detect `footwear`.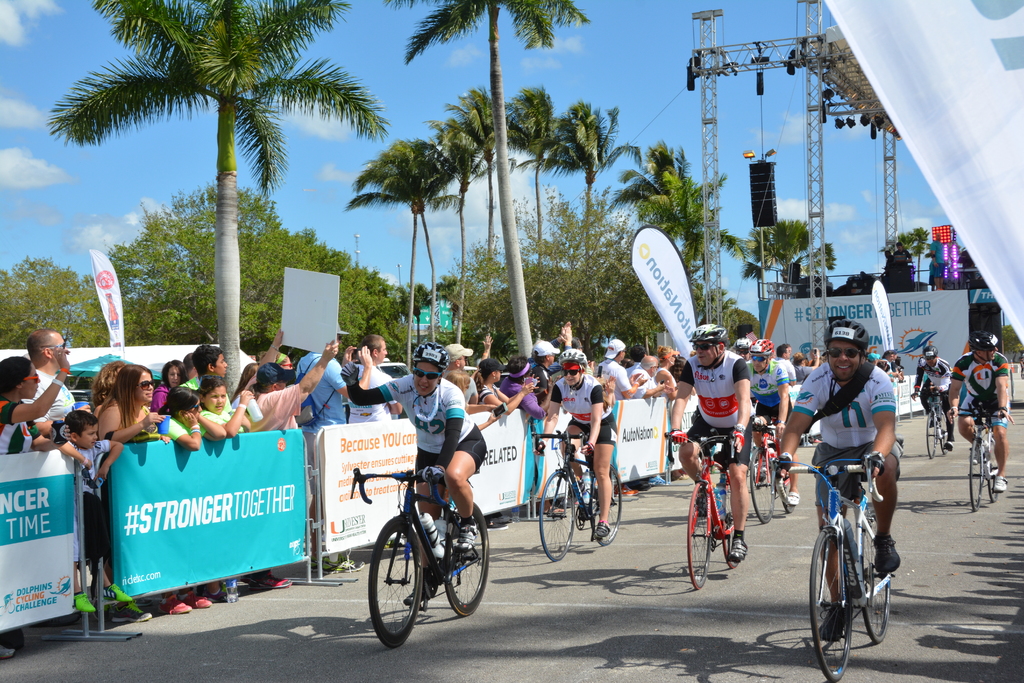
Detected at pyautogui.locateOnScreen(990, 472, 1010, 494).
